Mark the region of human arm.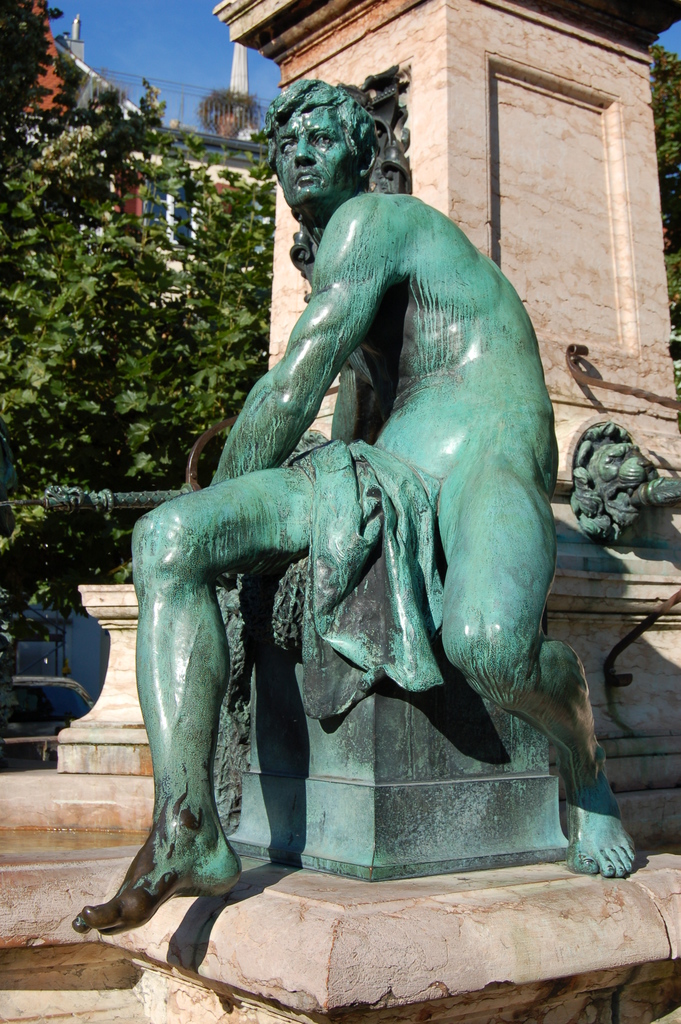
Region: left=216, top=198, right=399, bottom=483.
